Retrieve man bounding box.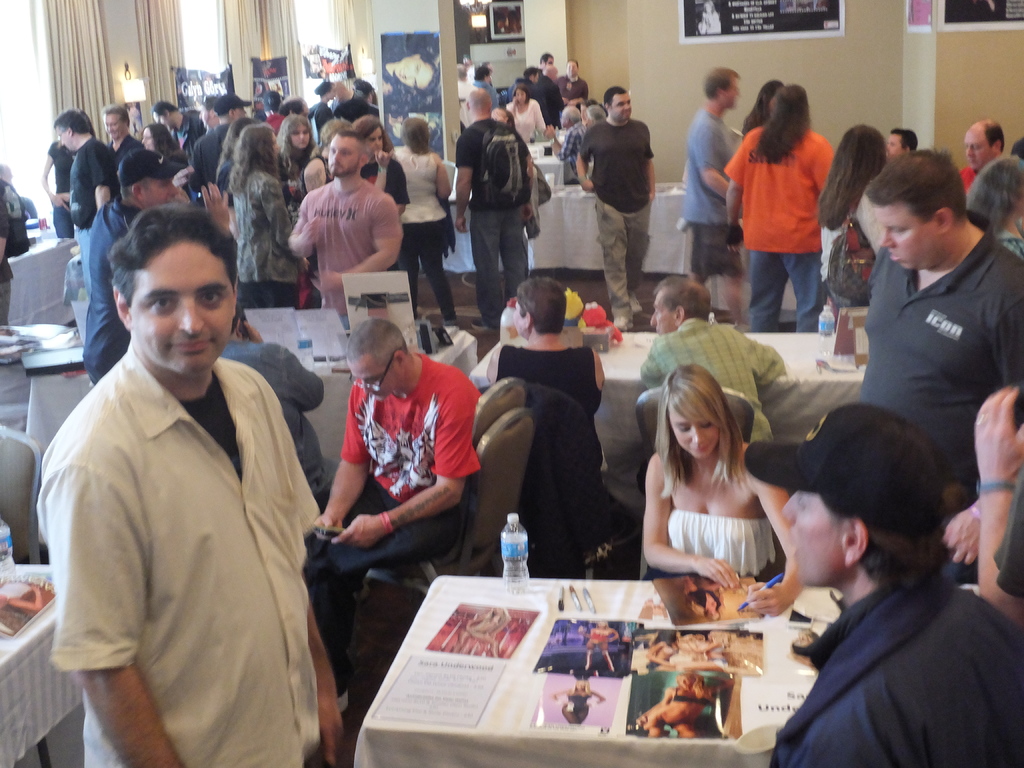
Bounding box: {"left": 303, "top": 313, "right": 488, "bottom": 655}.
